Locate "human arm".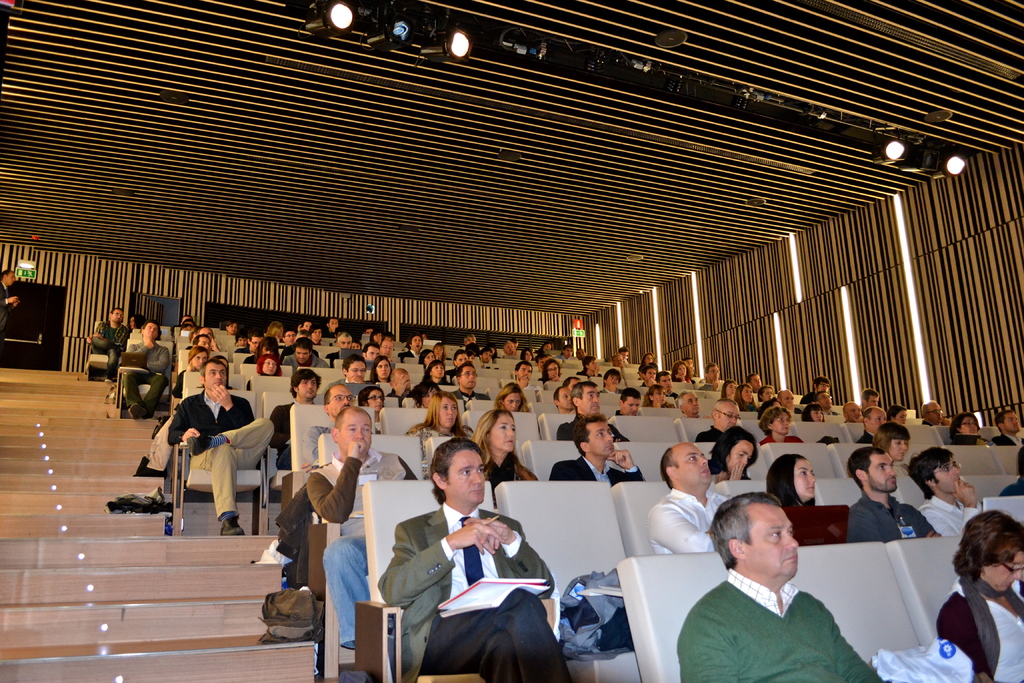
Bounding box: select_region(303, 441, 371, 532).
